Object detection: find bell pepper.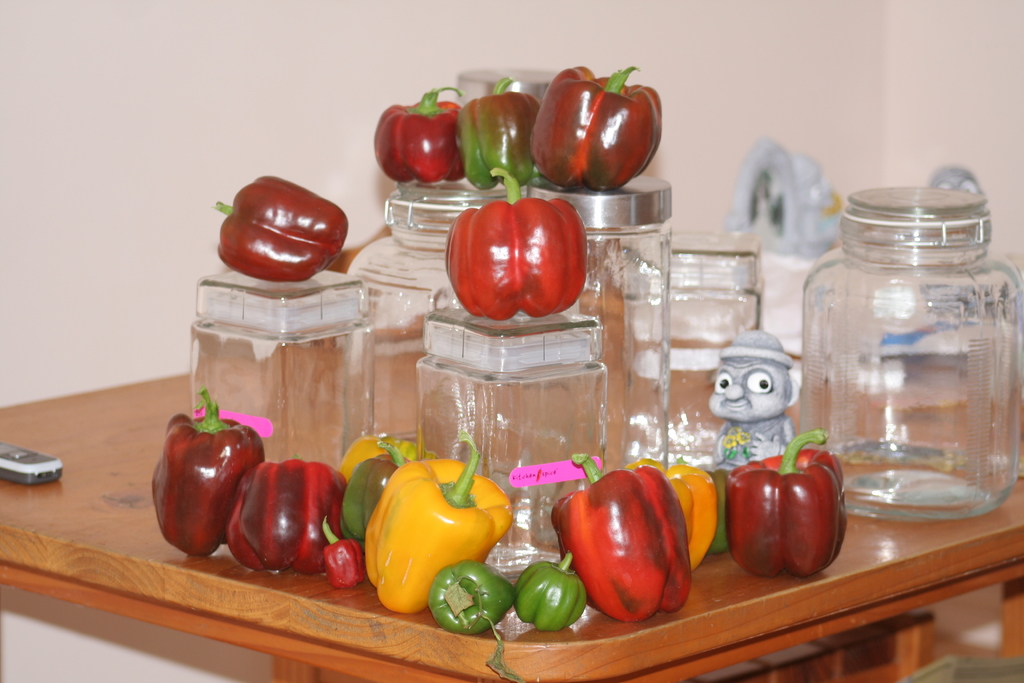
458,71,536,190.
